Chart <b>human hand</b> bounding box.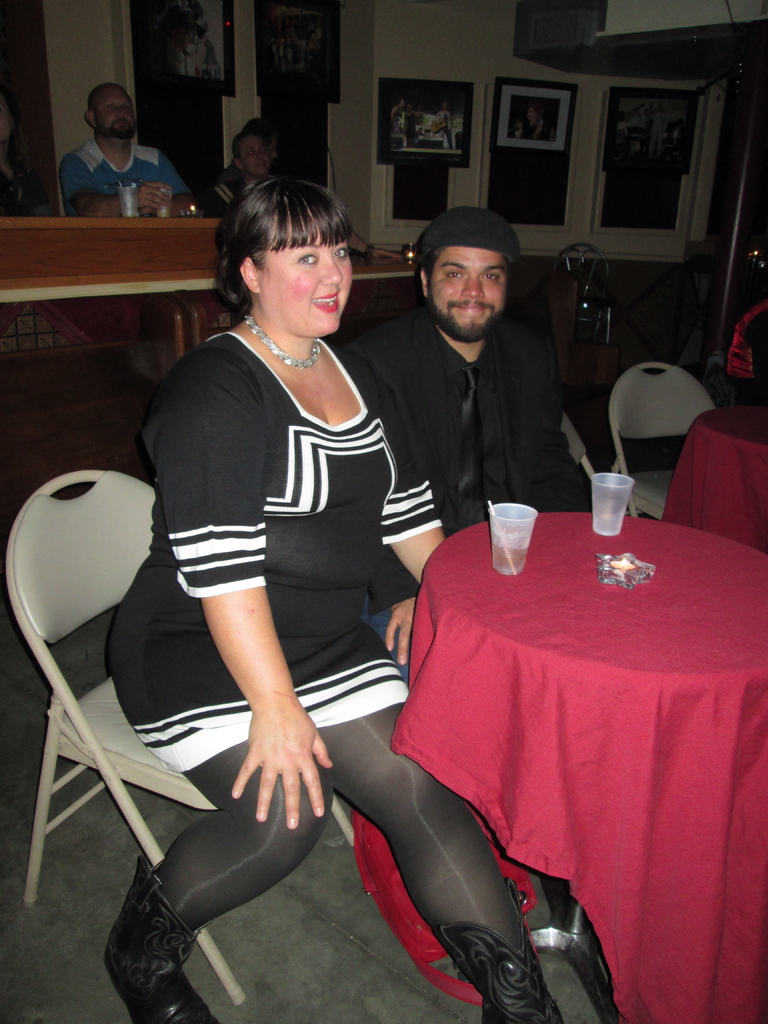
Charted: box=[248, 692, 321, 831].
